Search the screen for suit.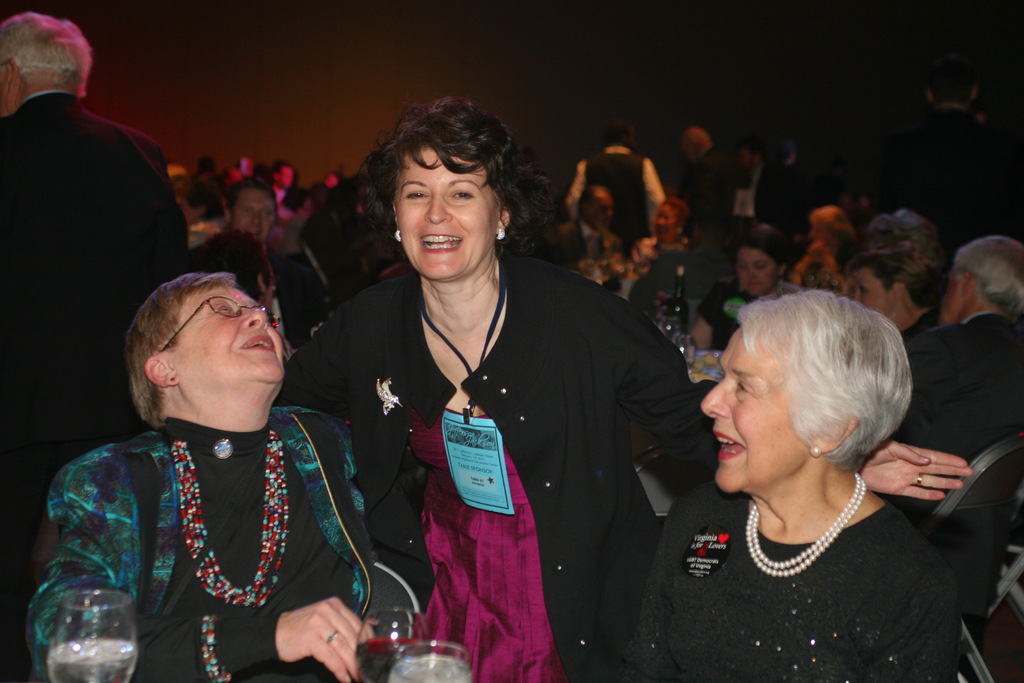
Found at bbox(0, 90, 193, 682).
